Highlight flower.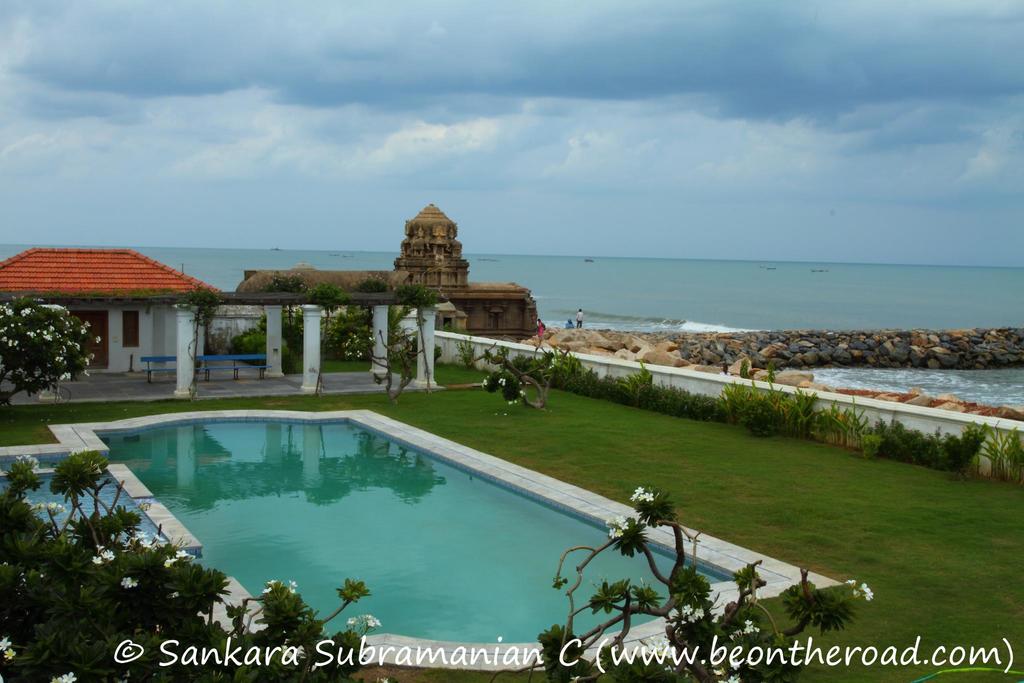
Highlighted region: 507:399:518:406.
